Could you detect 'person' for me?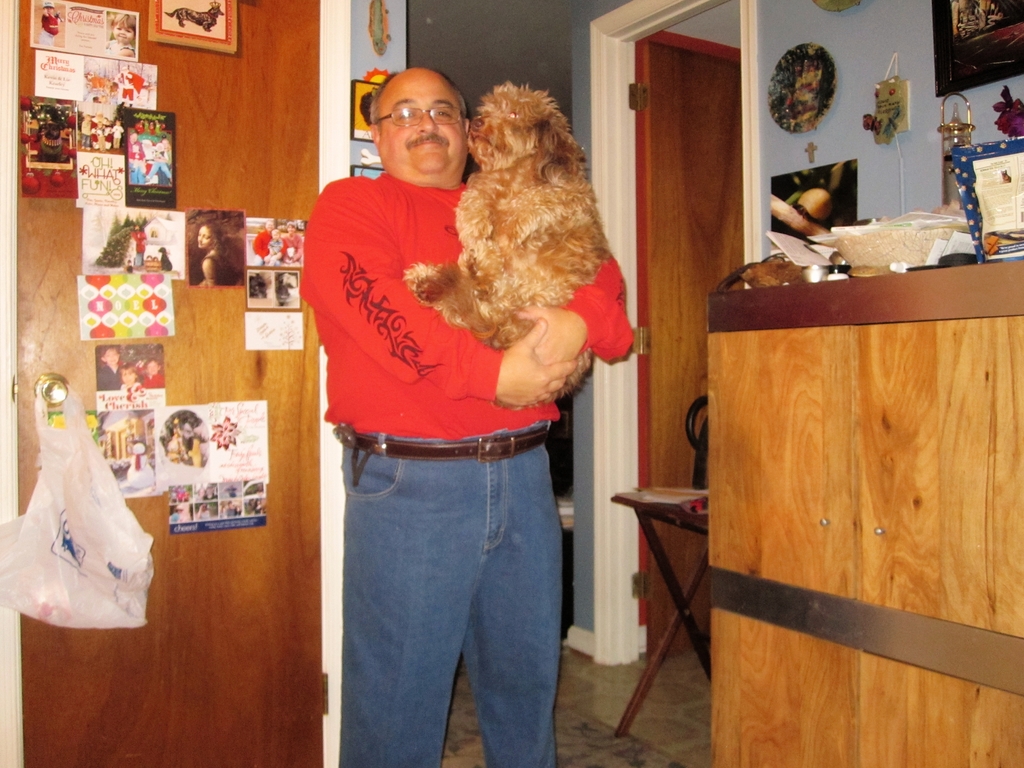
Detection result: <region>305, 48, 580, 767</region>.
